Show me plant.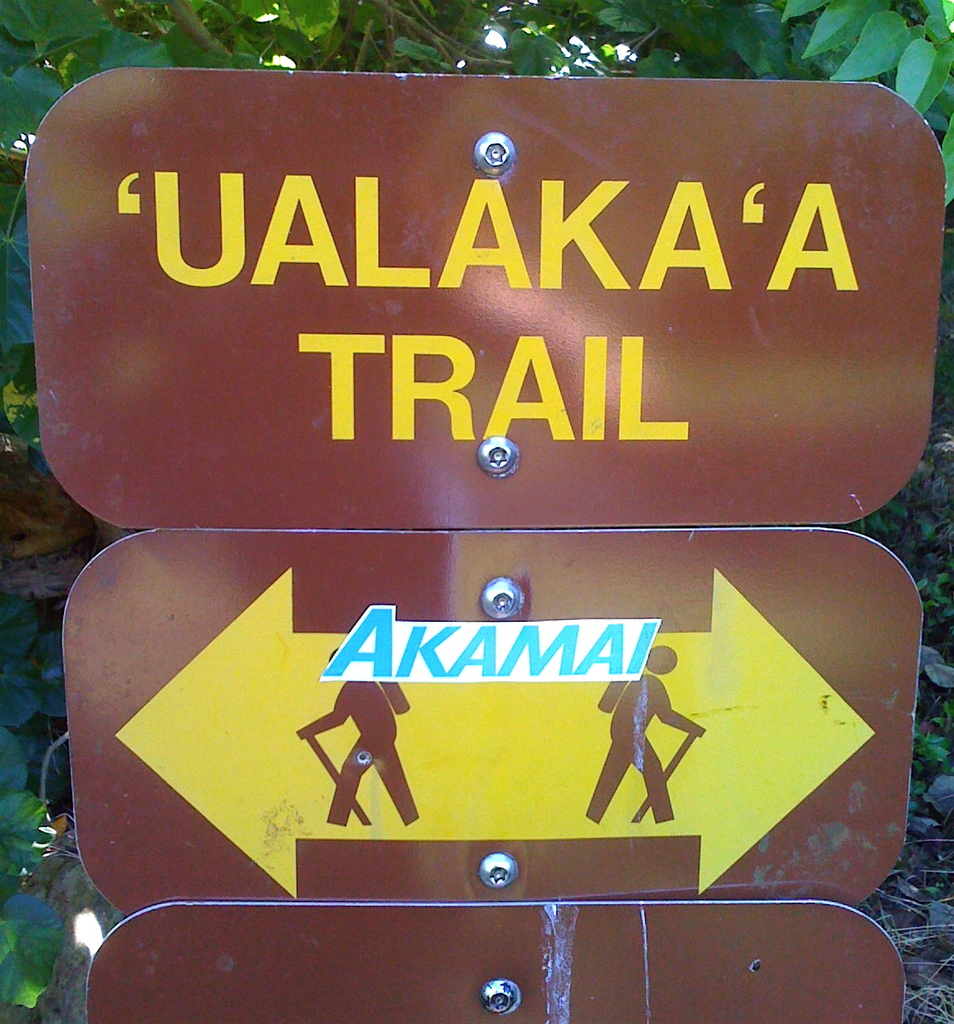
plant is here: BBox(913, 720, 953, 775).
